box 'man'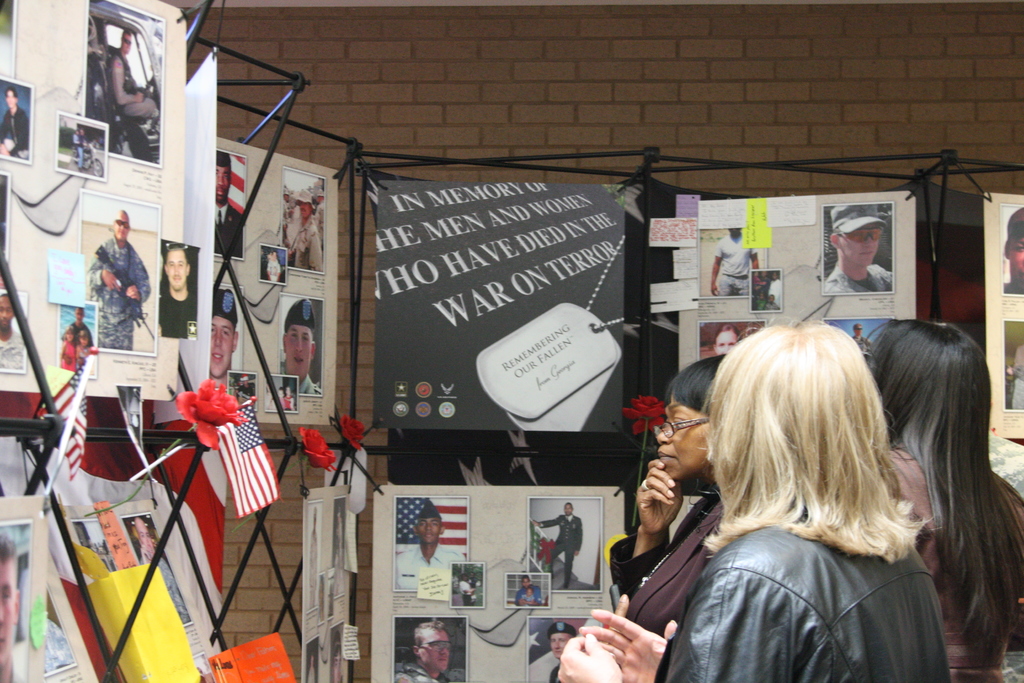
box=[290, 182, 321, 273]
